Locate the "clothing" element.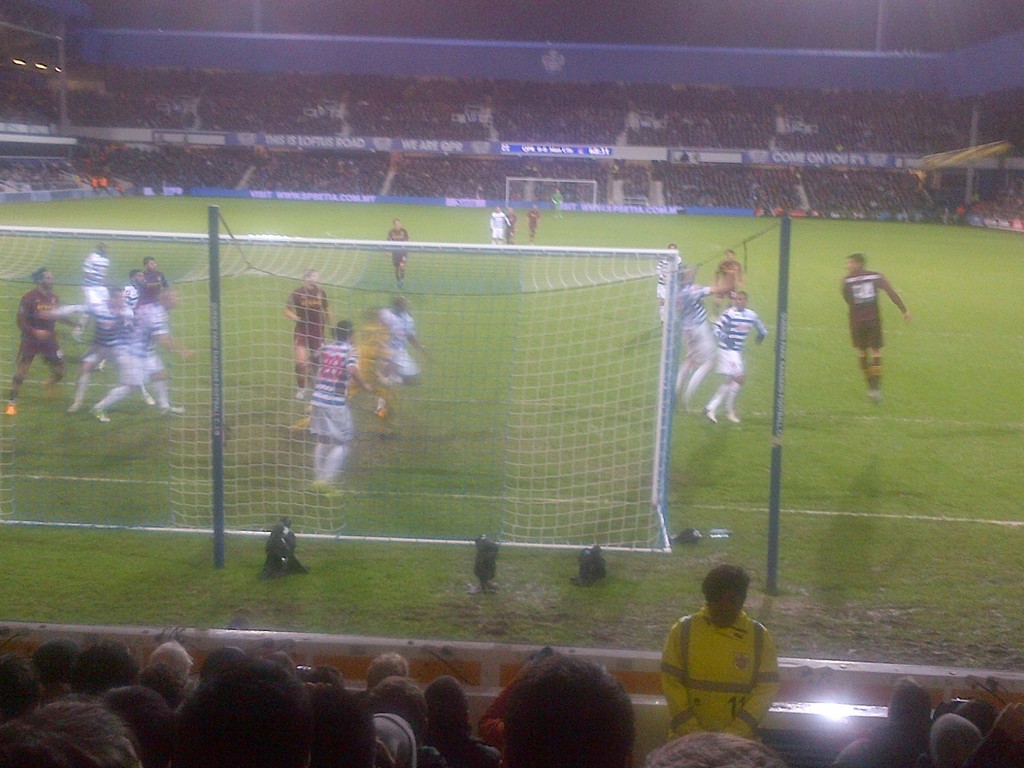
Element bbox: locate(389, 223, 408, 273).
